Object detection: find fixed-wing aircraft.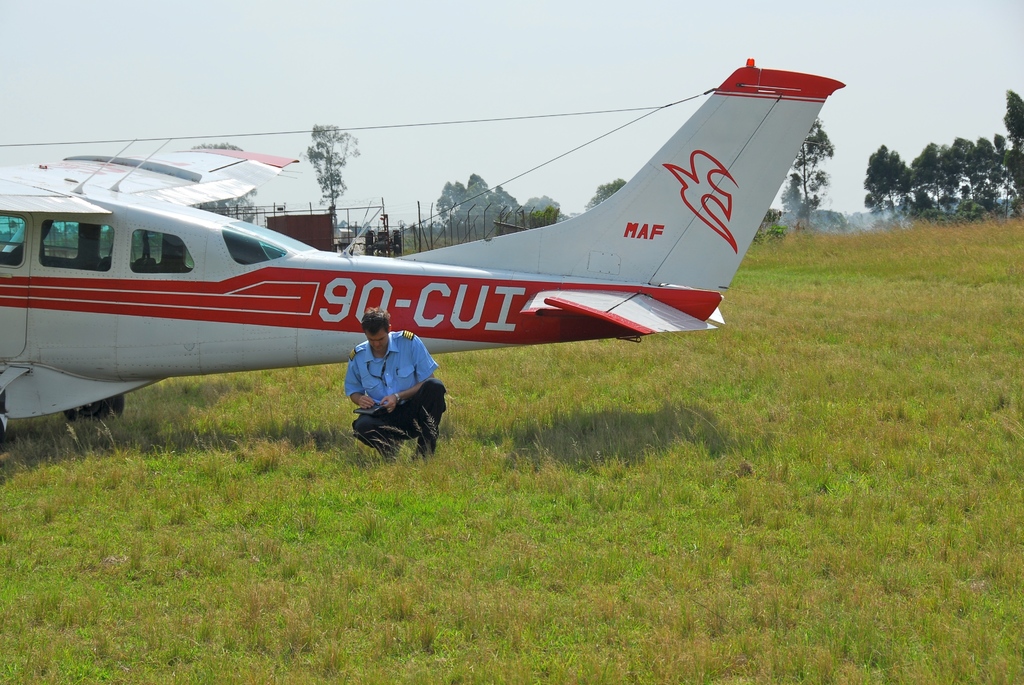
locate(0, 56, 850, 425).
